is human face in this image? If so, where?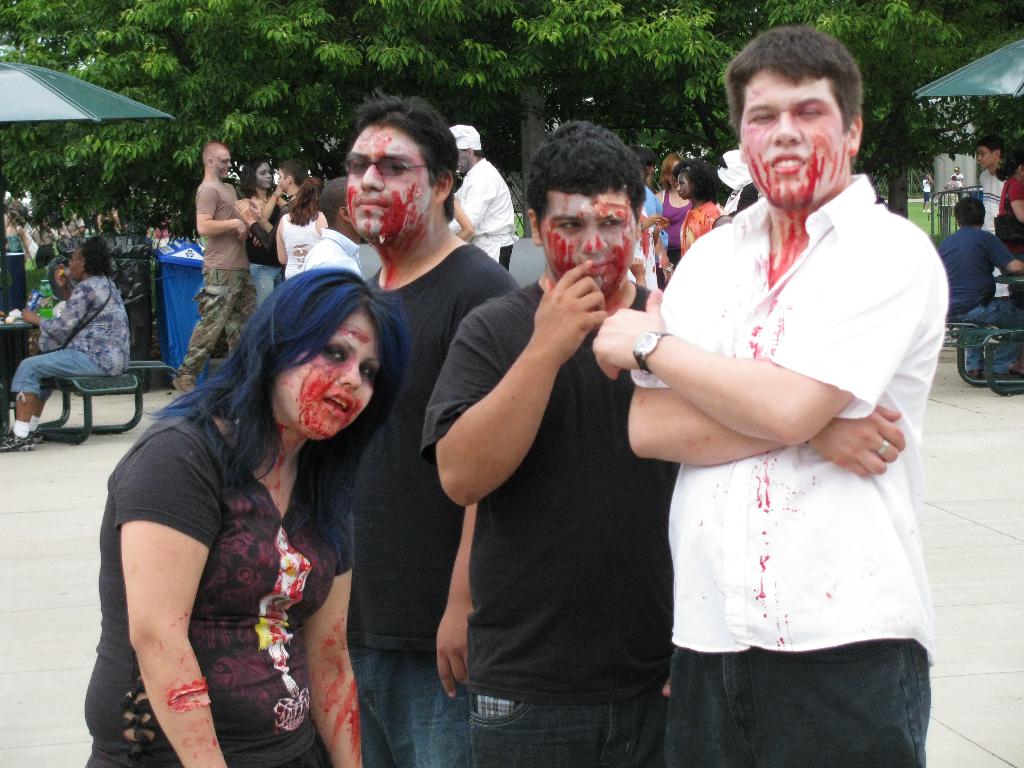
Yes, at 742, 74, 847, 206.
